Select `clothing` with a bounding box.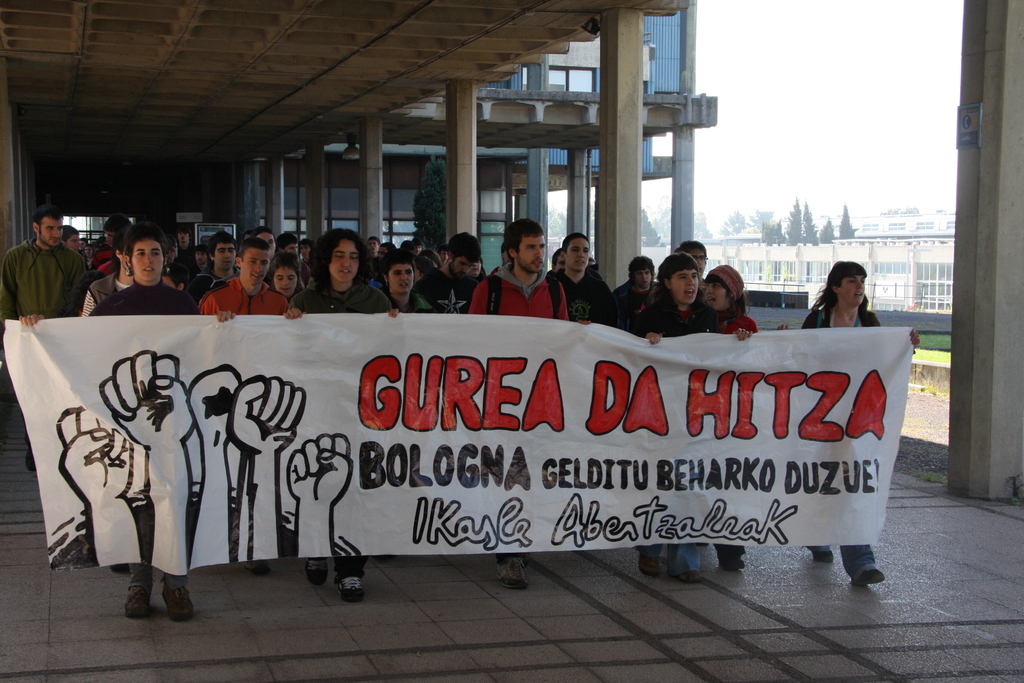
[614,280,659,315].
